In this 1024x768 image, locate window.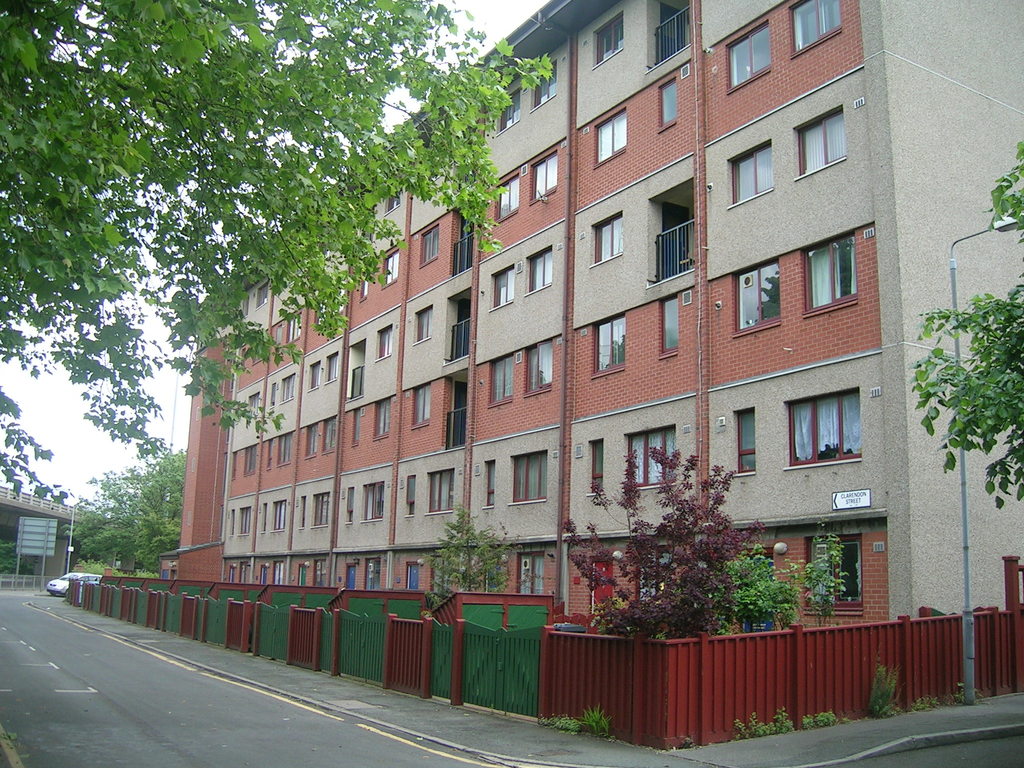
Bounding box: 515/549/545/596.
